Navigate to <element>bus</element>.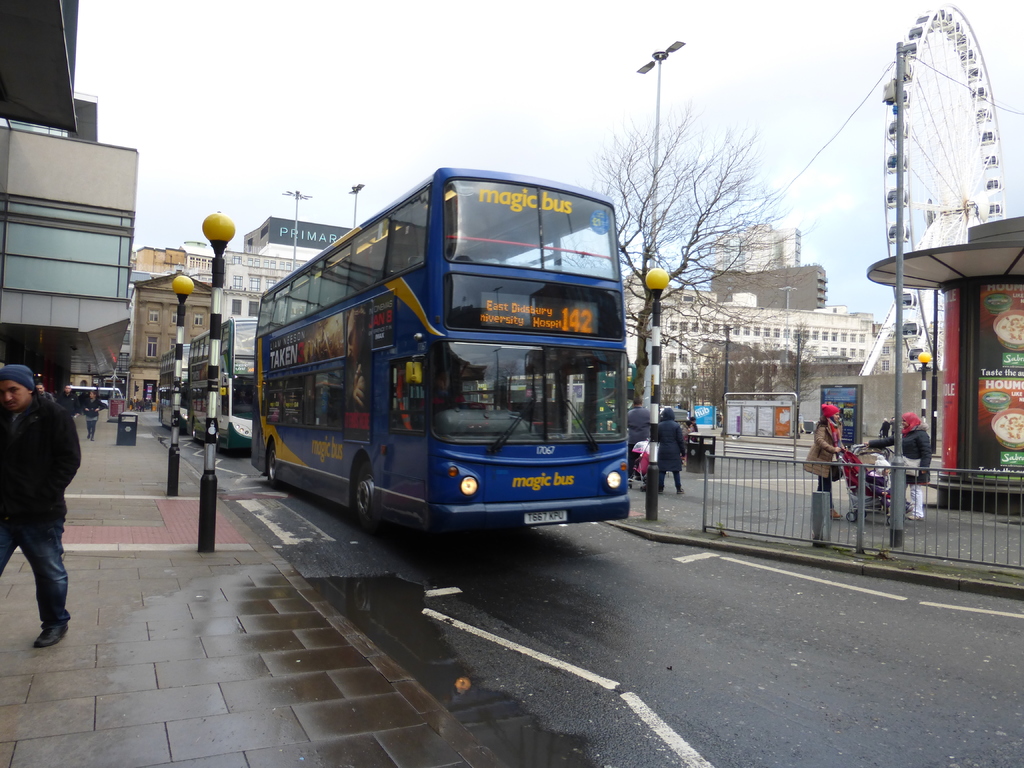
Navigation target: crop(158, 311, 259, 450).
